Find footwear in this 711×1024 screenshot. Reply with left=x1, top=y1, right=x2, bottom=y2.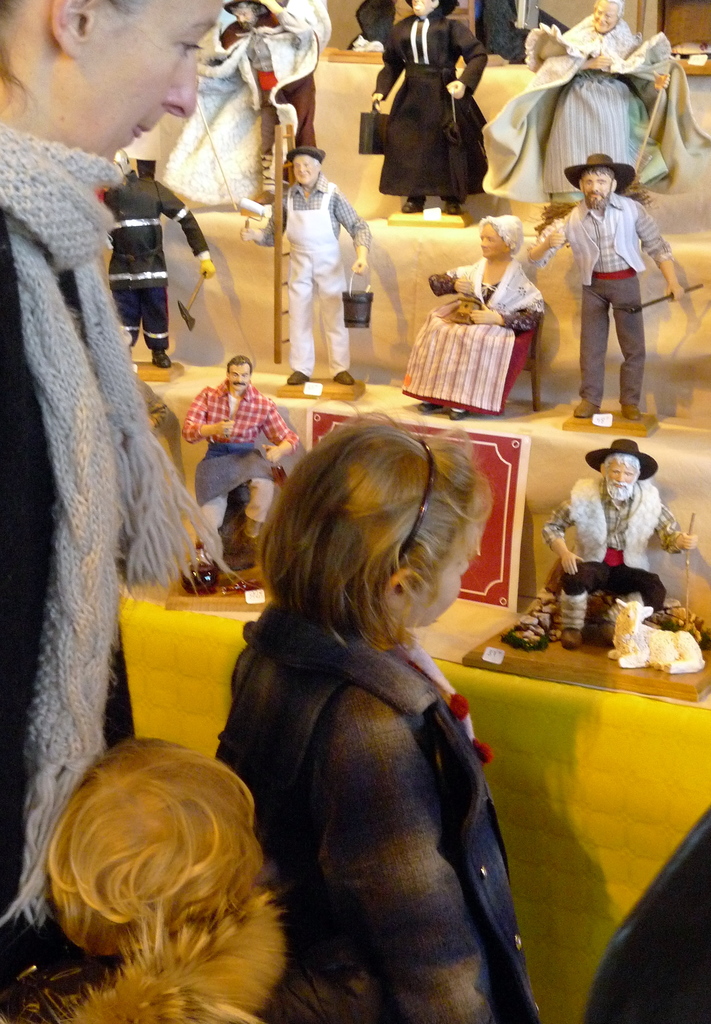
left=600, top=623, right=616, bottom=644.
